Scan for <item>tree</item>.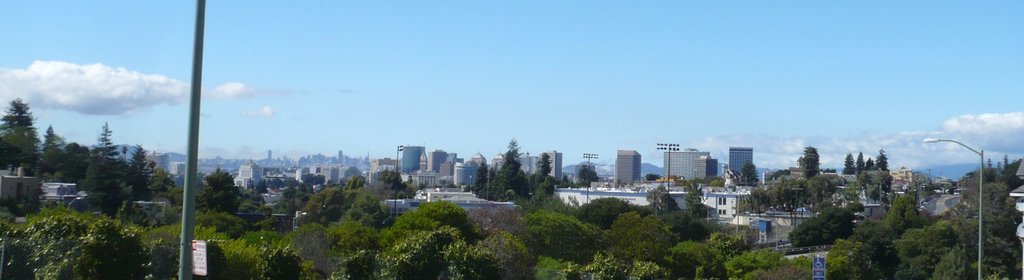
Scan result: [x1=83, y1=110, x2=113, y2=197].
